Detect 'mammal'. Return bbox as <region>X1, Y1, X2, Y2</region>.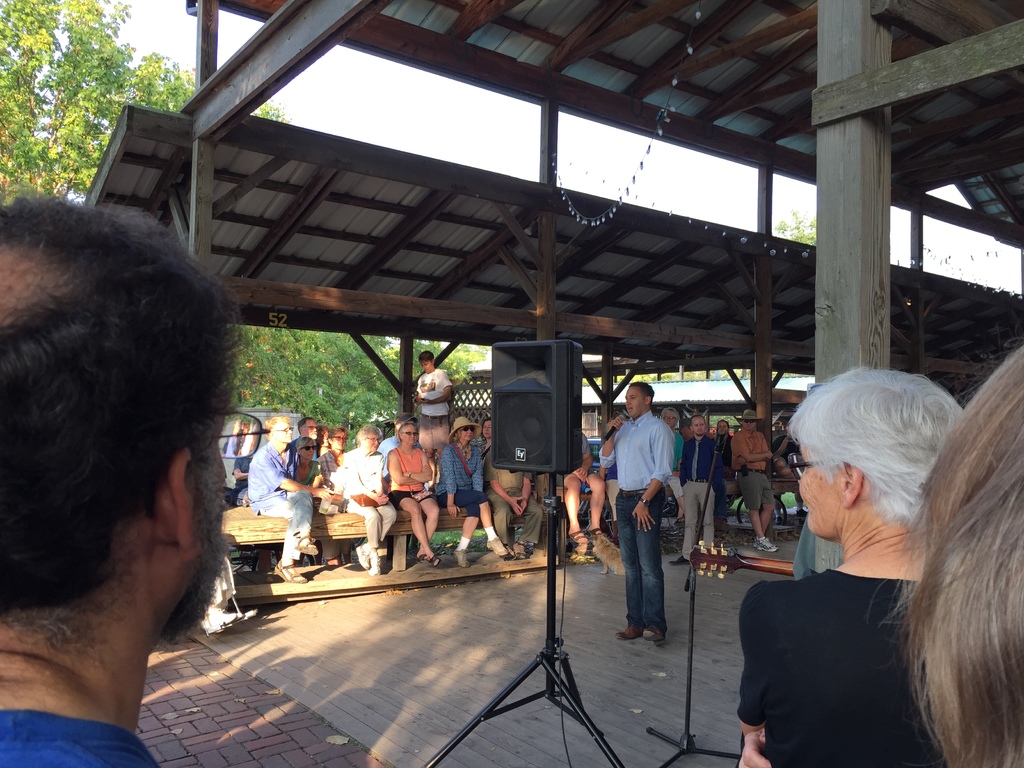
<region>410, 352, 455, 487</region>.
